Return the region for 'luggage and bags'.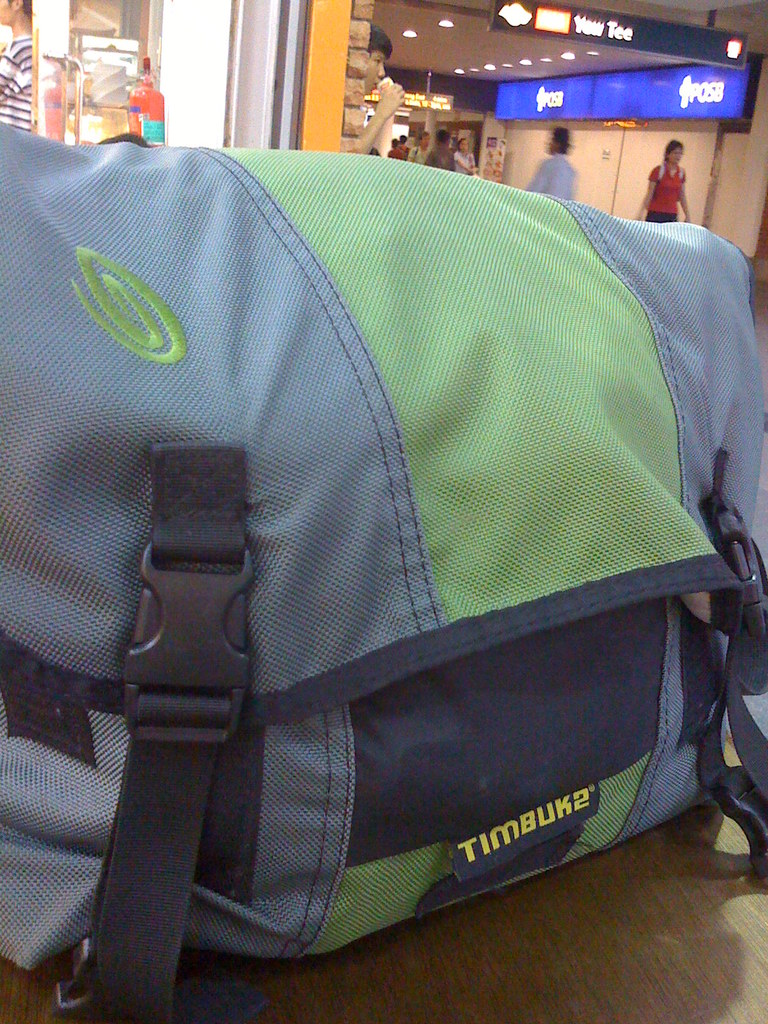
<box>0,116,767,1023</box>.
